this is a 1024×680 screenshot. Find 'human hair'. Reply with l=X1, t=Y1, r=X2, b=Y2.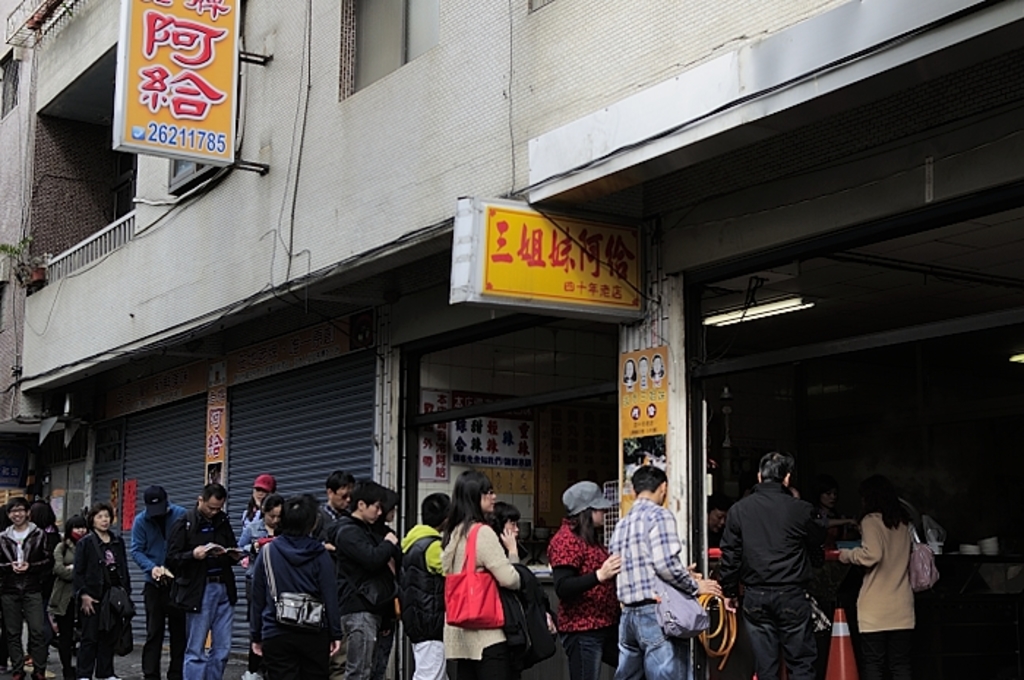
l=265, t=490, r=285, b=512.
